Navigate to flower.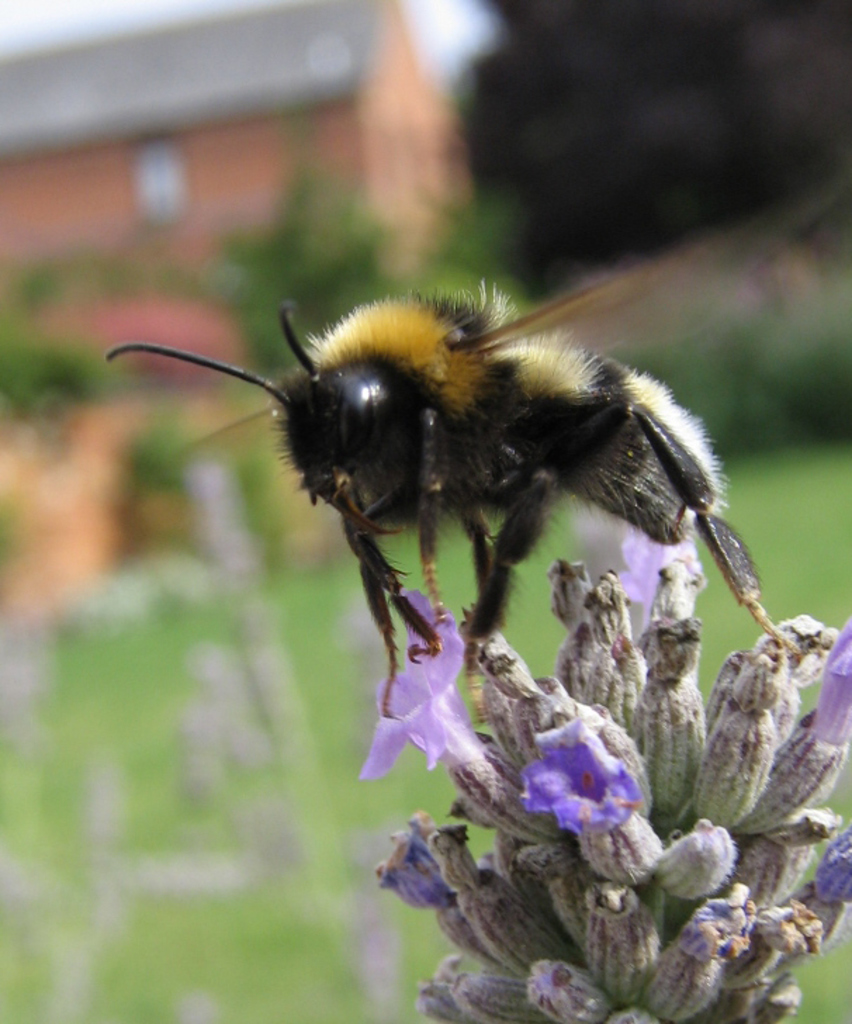
Navigation target: detection(617, 526, 710, 629).
